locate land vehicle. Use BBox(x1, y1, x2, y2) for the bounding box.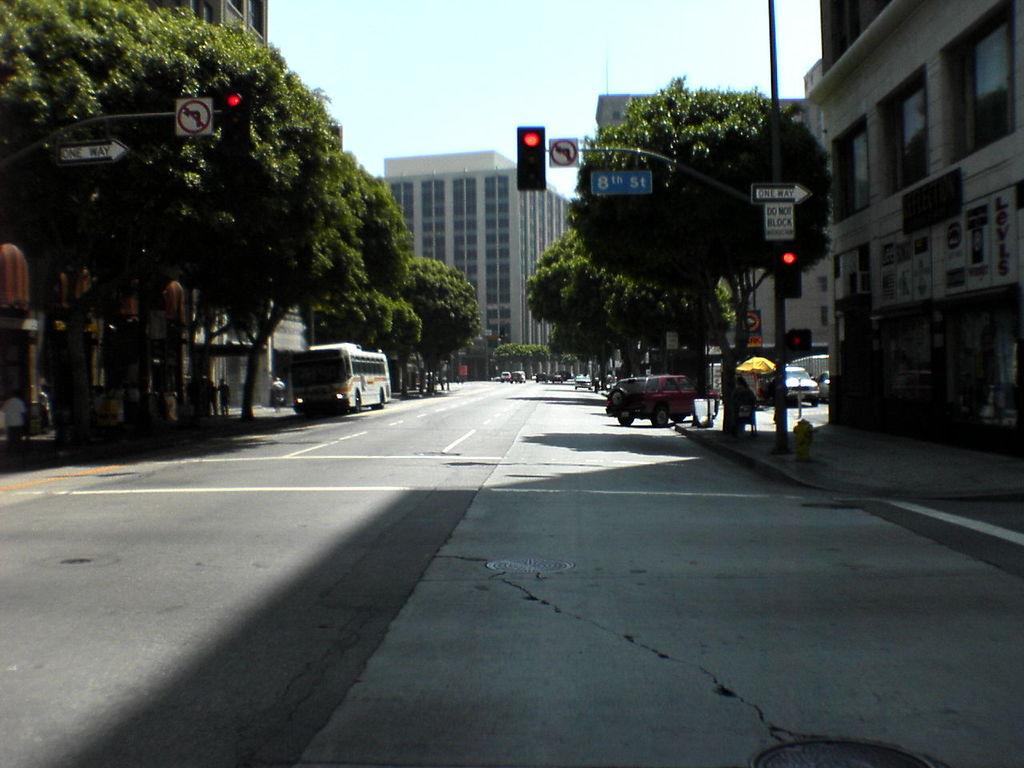
BBox(502, 376, 506, 381).
